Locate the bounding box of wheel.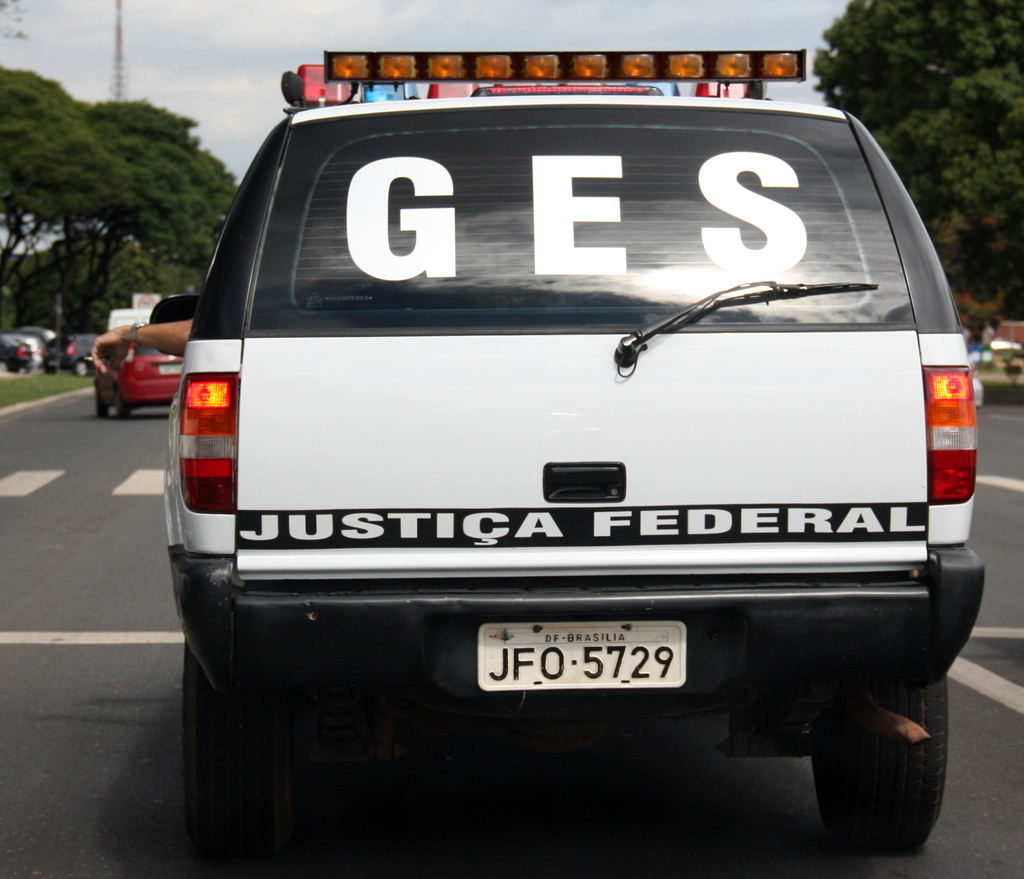
Bounding box: (x1=813, y1=682, x2=927, y2=851).
